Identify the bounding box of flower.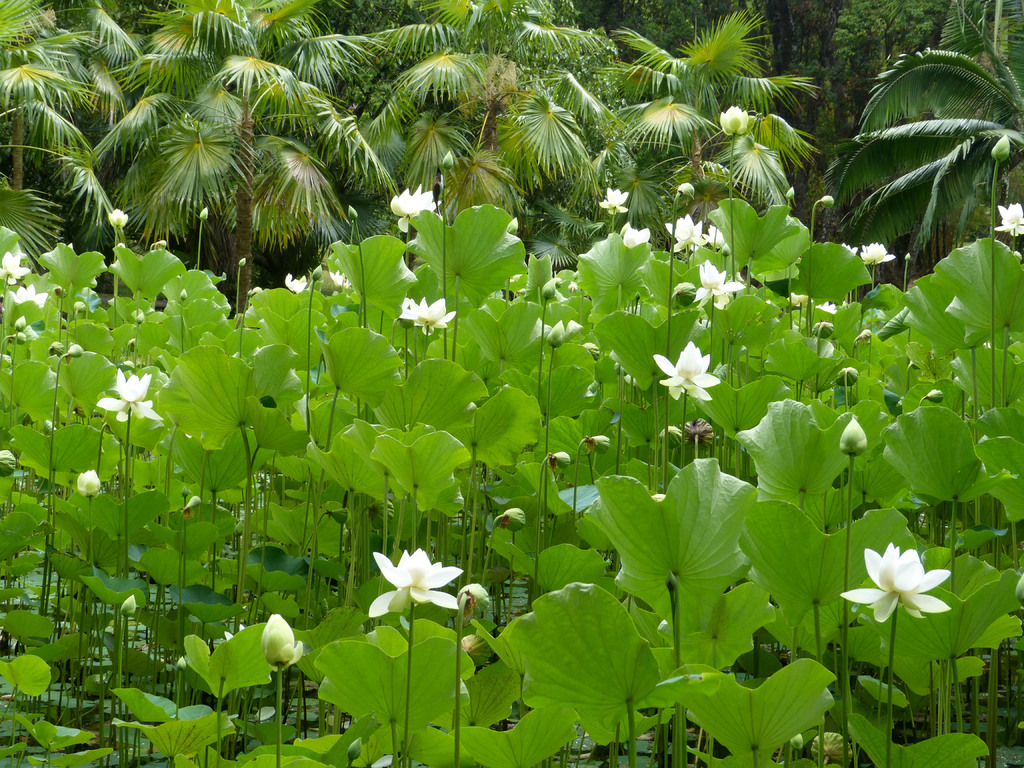
rect(660, 210, 711, 252).
